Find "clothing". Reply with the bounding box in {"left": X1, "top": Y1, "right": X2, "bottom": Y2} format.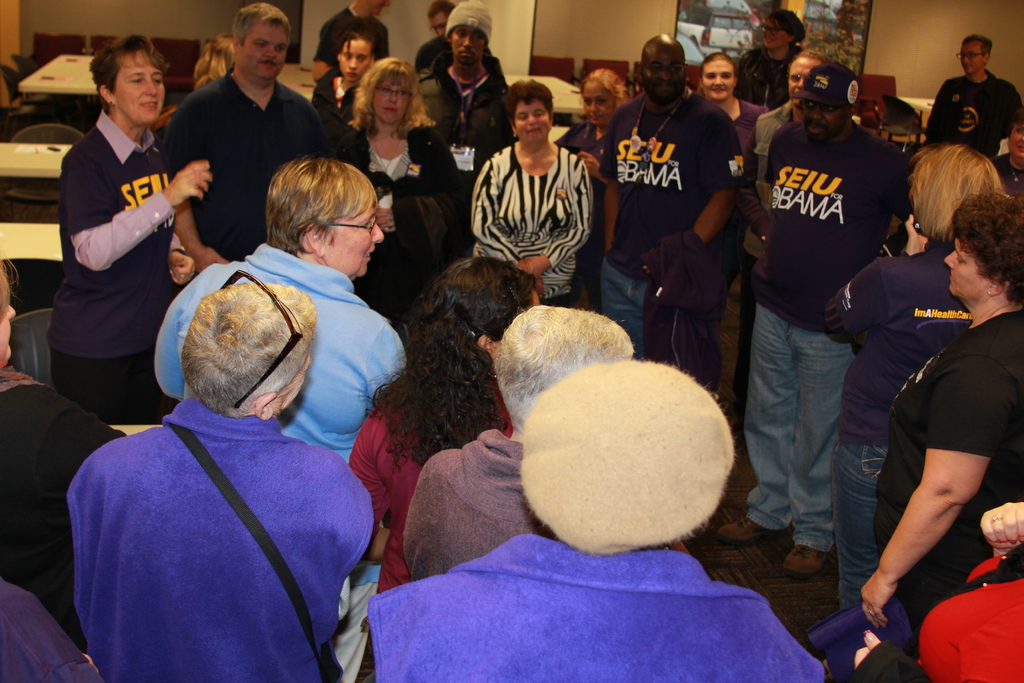
{"left": 460, "top": 140, "right": 594, "bottom": 304}.
